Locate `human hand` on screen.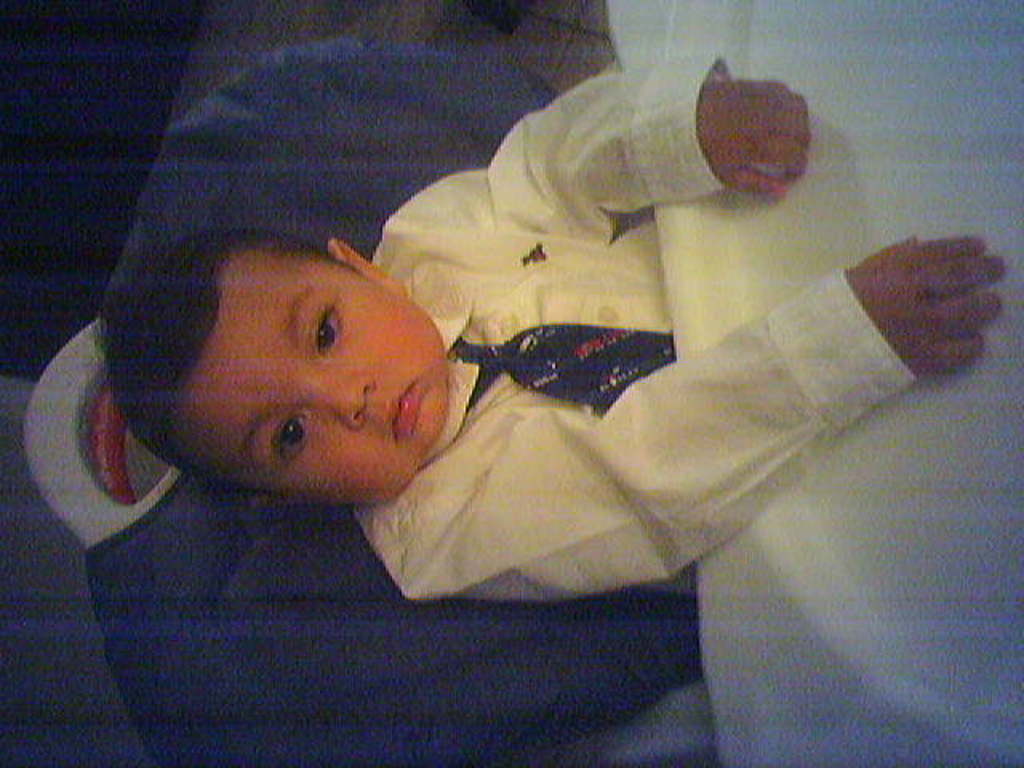
On screen at pyautogui.locateOnScreen(826, 218, 1018, 373).
